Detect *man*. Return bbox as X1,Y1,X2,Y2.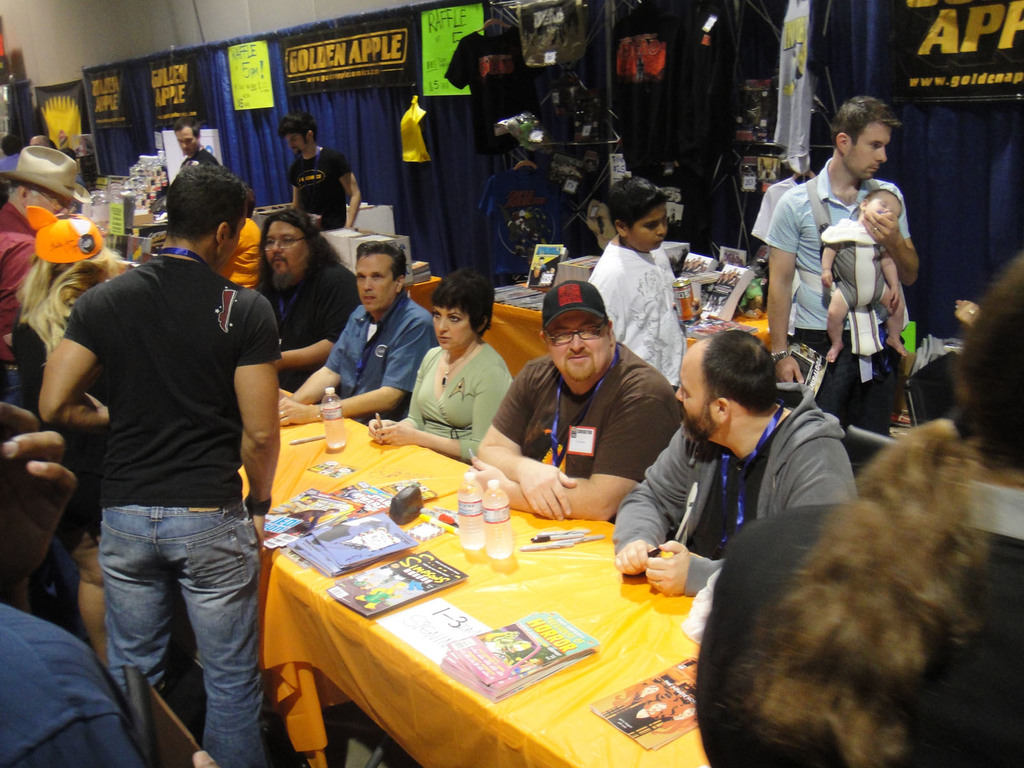
252,208,359,393.
